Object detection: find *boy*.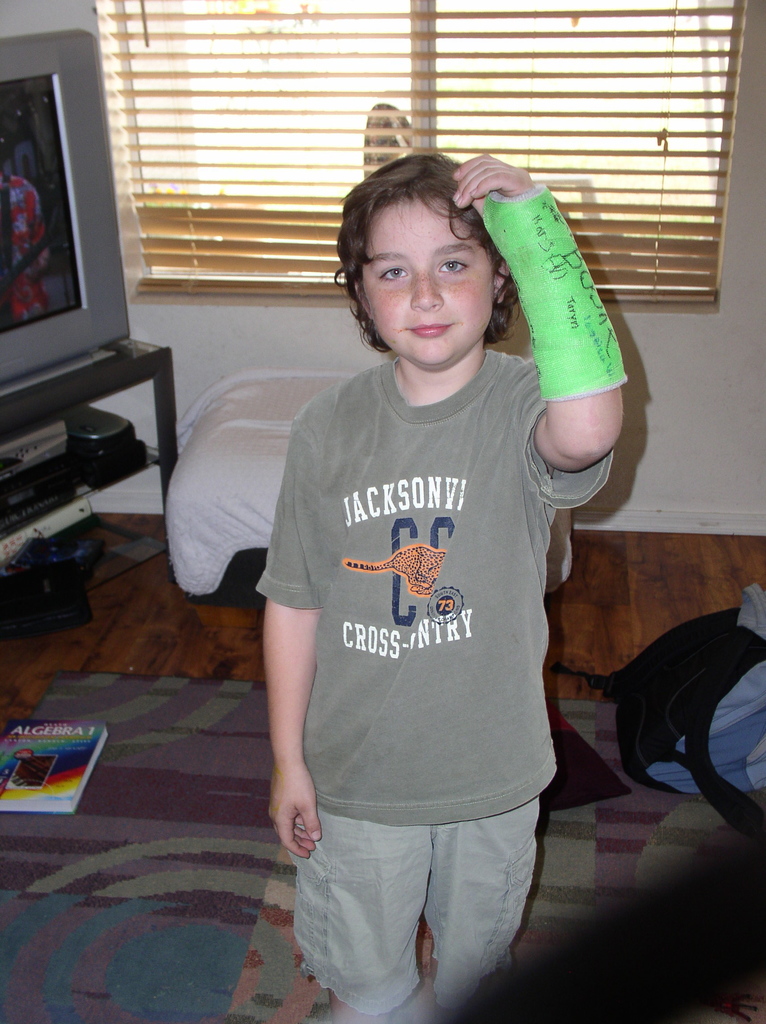
(x1=251, y1=151, x2=631, y2=1023).
